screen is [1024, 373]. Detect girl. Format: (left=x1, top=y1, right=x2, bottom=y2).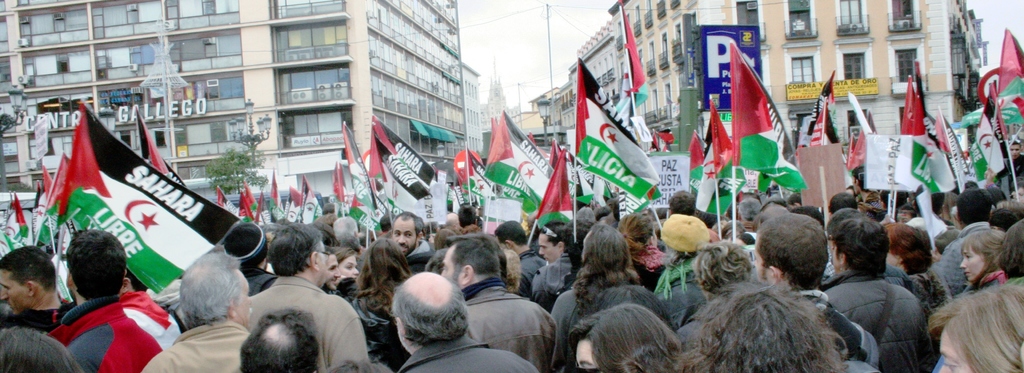
(left=336, top=245, right=360, bottom=277).
